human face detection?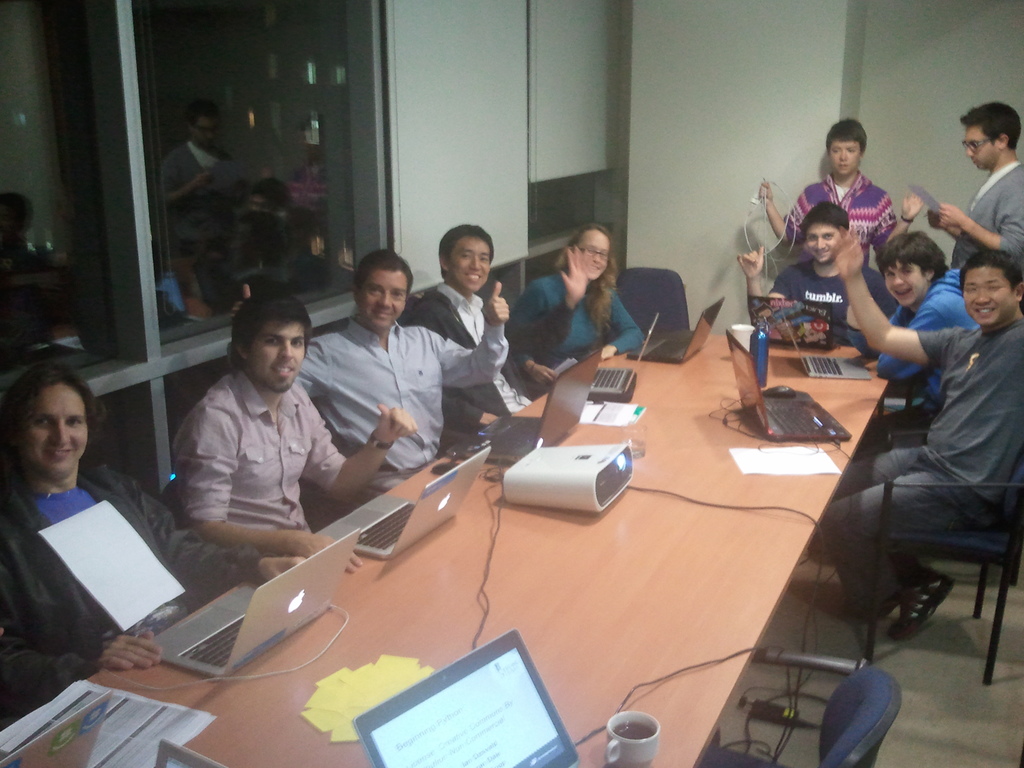
region(363, 271, 410, 323)
